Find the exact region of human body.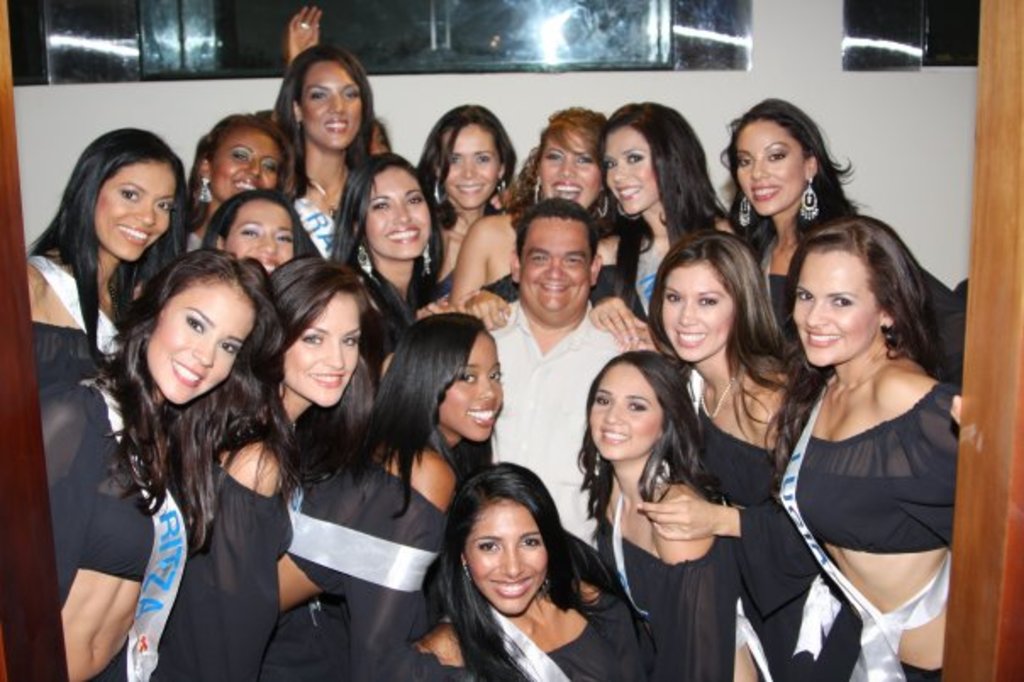
Exact region: select_region(763, 209, 977, 674).
